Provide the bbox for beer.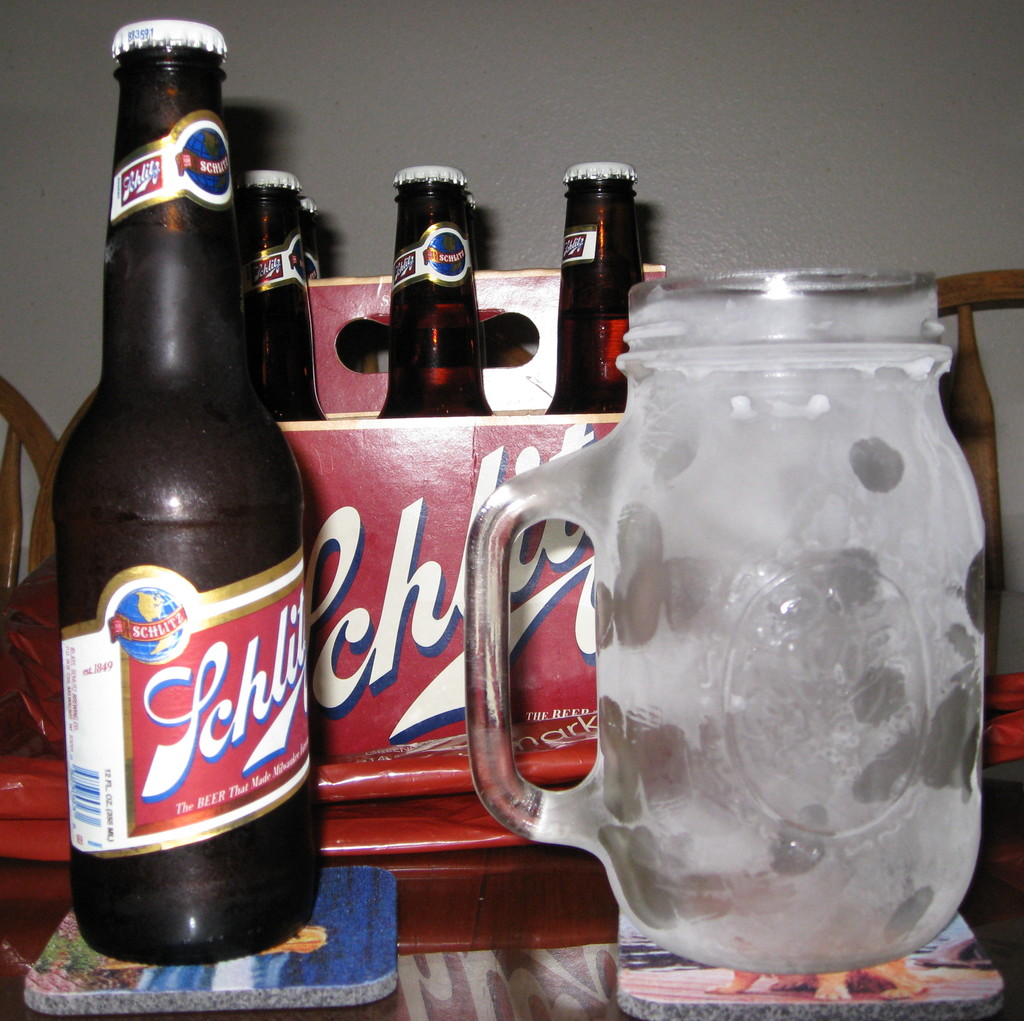
bbox=[54, 6, 308, 978].
